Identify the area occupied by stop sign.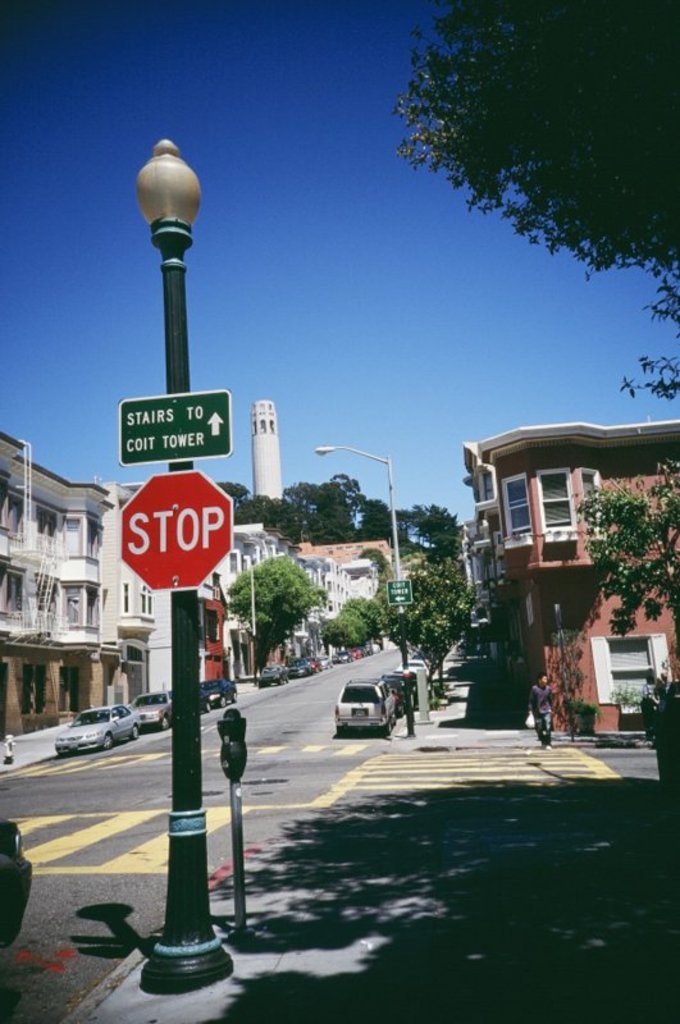
Area: left=120, top=468, right=233, bottom=594.
